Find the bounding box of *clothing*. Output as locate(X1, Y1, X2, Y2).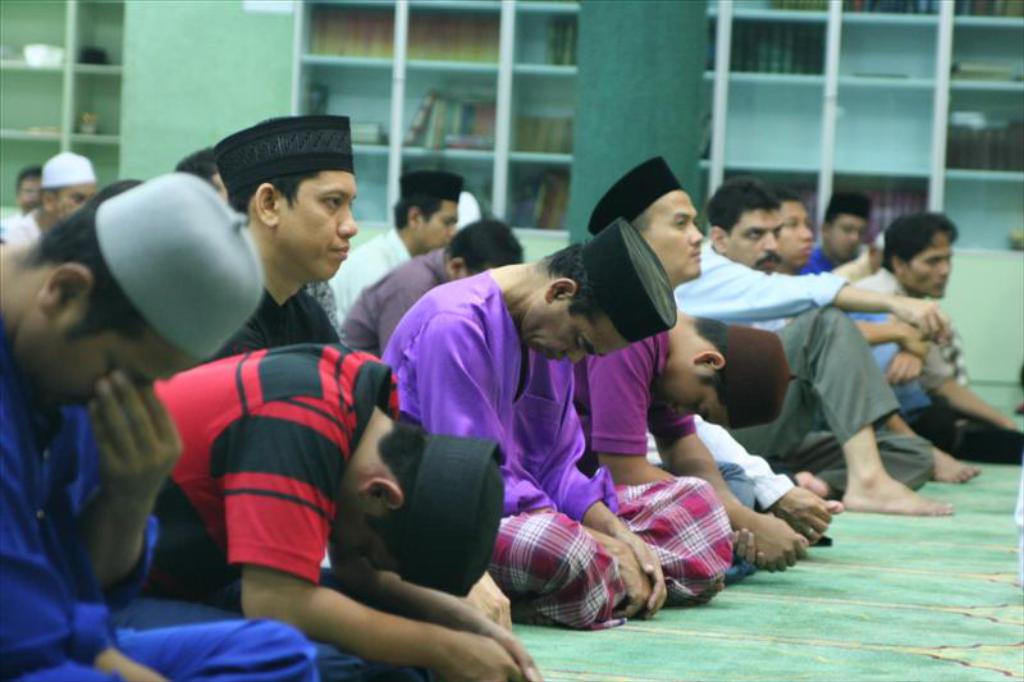
locate(0, 211, 36, 242).
